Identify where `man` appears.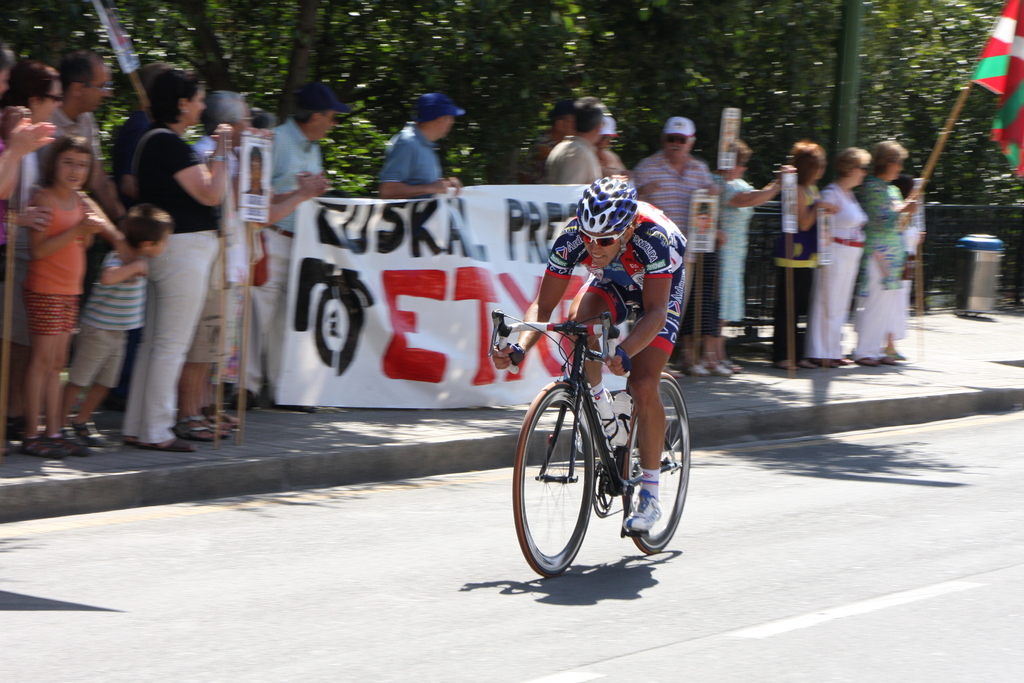
Appears at 224, 94, 335, 400.
